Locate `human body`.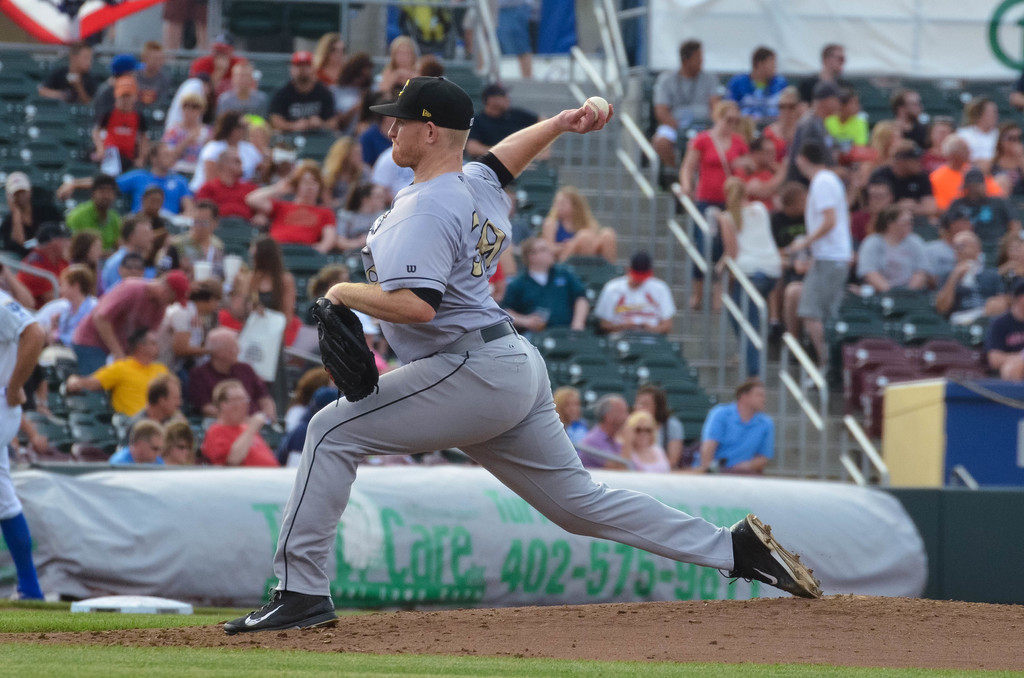
Bounding box: left=272, top=97, right=731, bottom=593.
